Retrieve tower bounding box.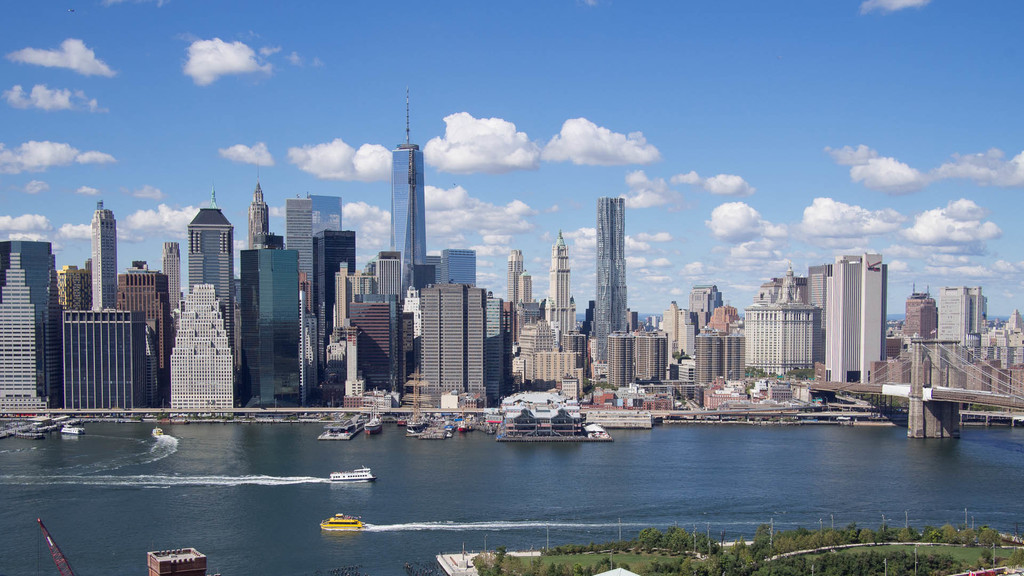
Bounding box: box(545, 233, 578, 349).
